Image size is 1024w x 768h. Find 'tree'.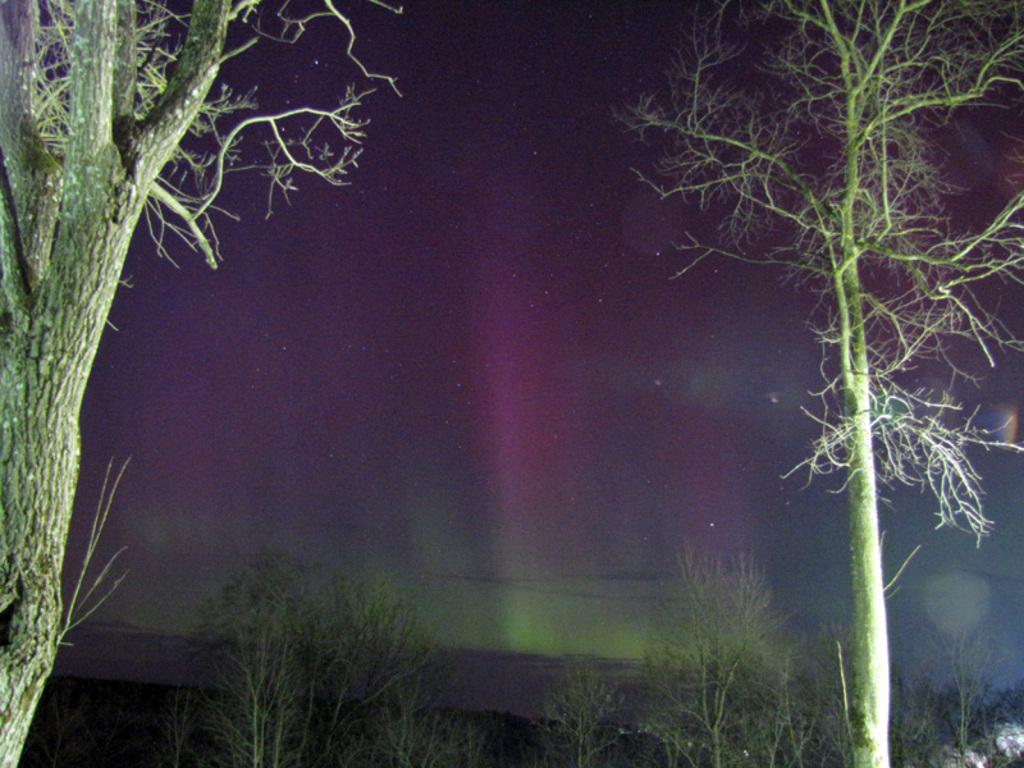
box=[535, 652, 639, 764].
